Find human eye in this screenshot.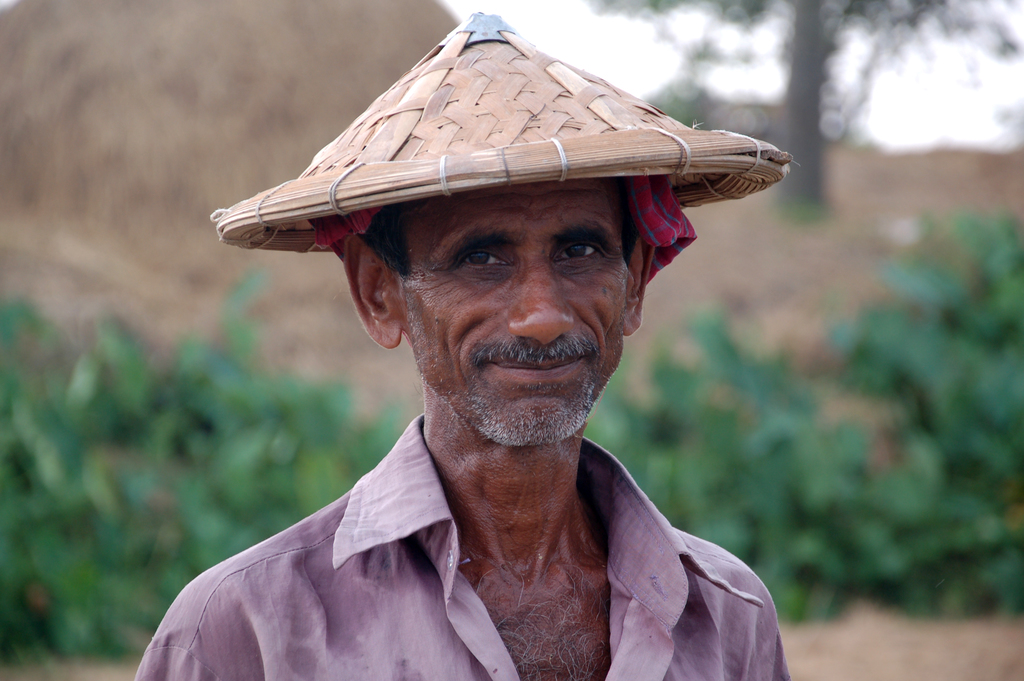
The bounding box for human eye is rect(446, 244, 509, 272).
